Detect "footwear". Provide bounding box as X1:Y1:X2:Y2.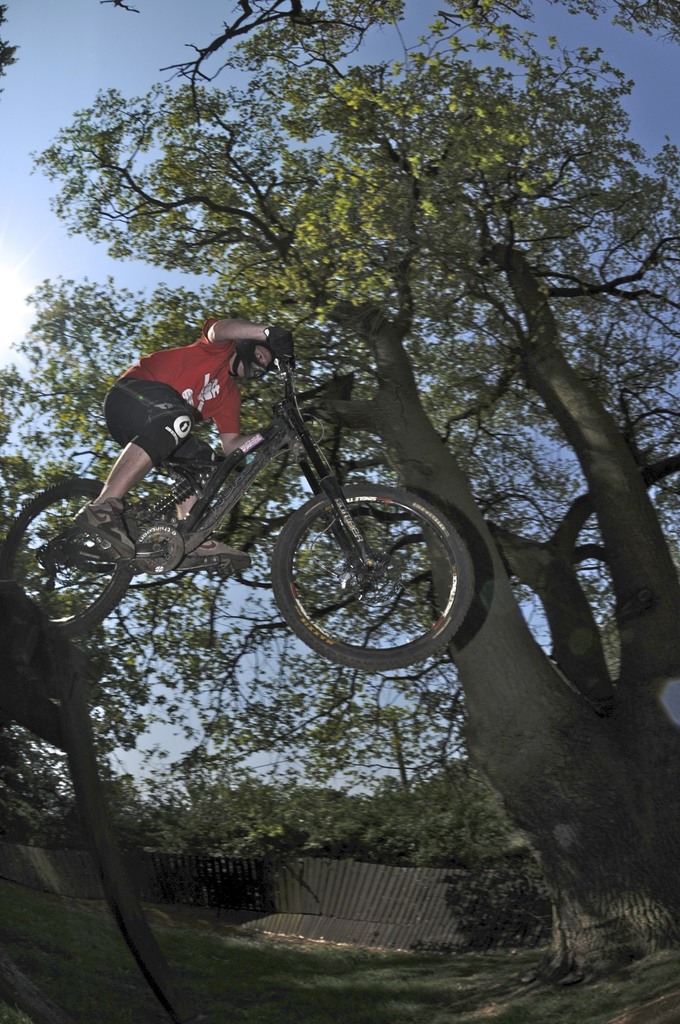
73:497:140:564.
